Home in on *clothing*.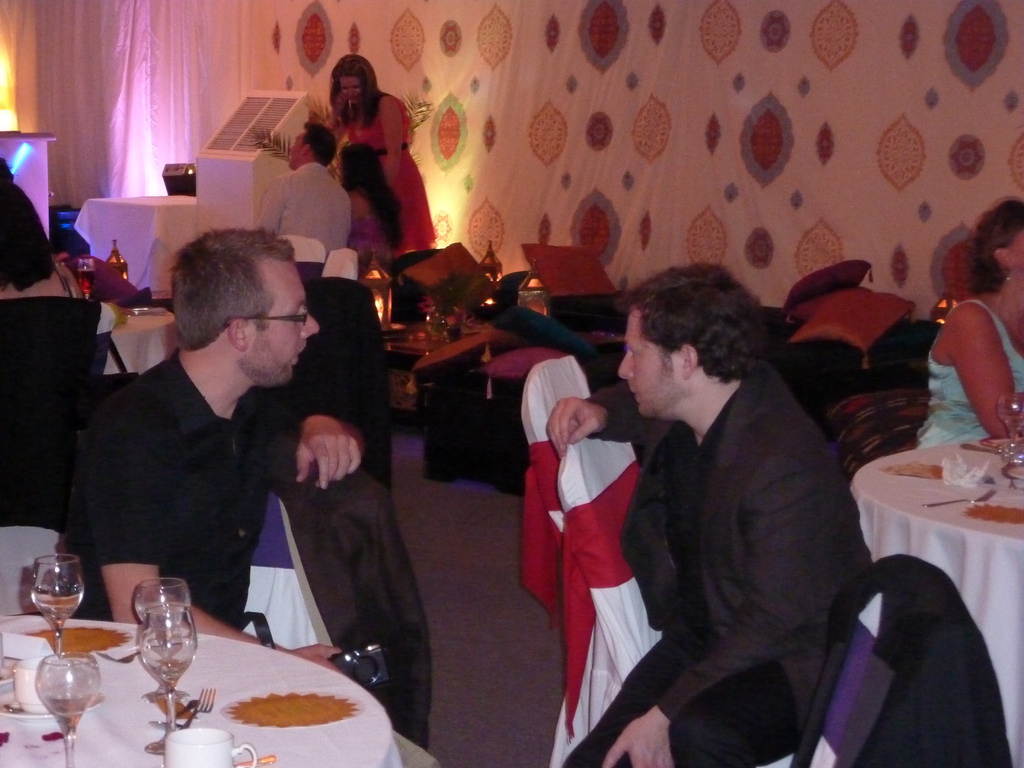
Homed in at 0 173 61 294.
